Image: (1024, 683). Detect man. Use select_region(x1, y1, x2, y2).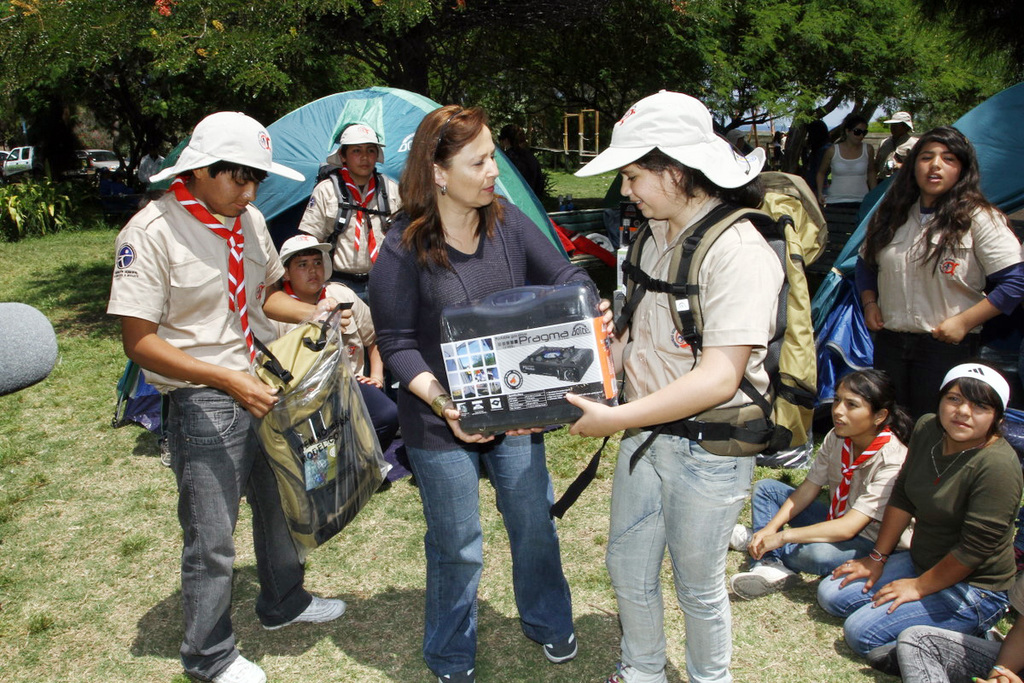
select_region(869, 111, 922, 191).
